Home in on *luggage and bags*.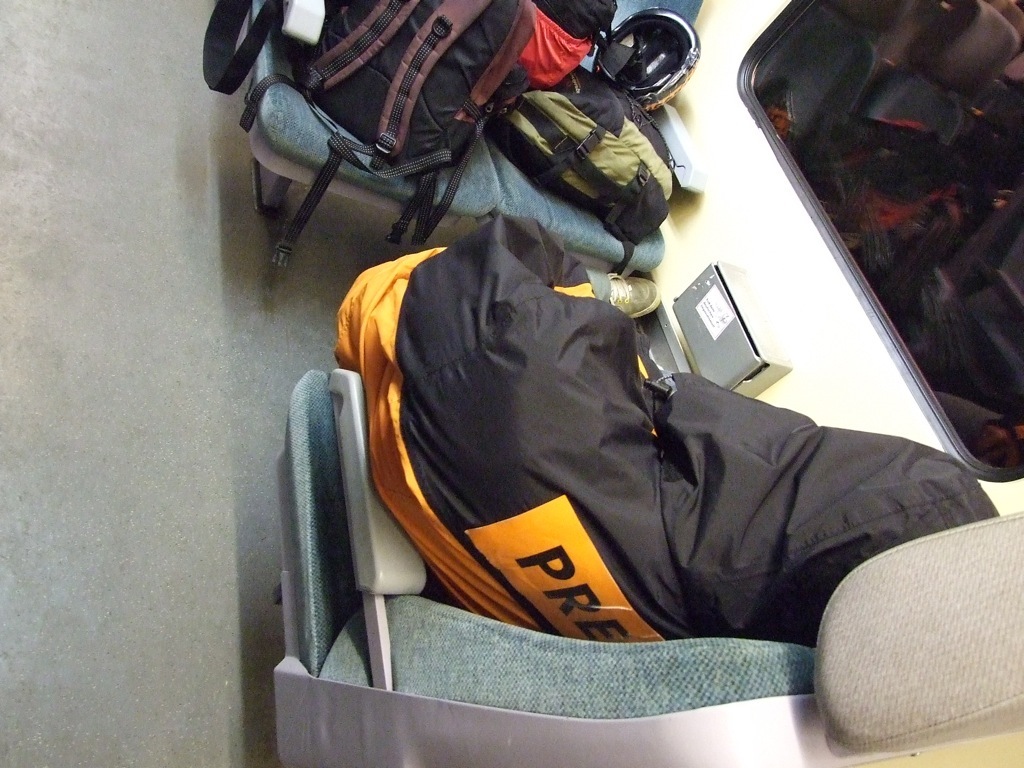
Homed in at (left=494, top=64, right=674, bottom=277).
